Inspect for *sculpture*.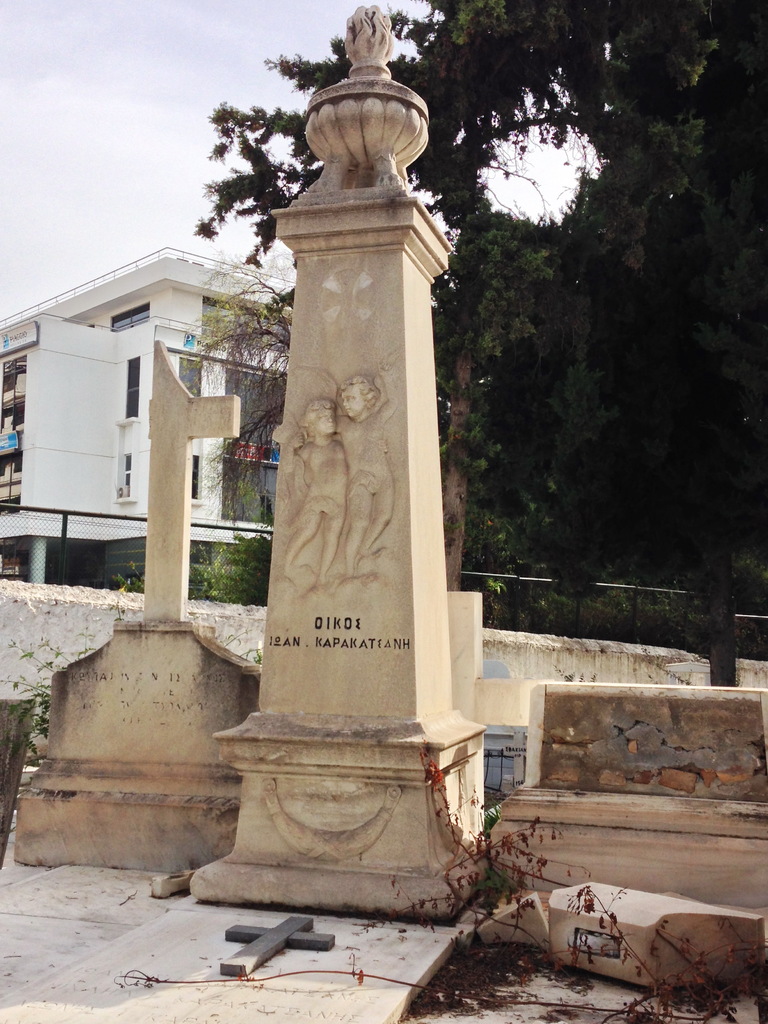
Inspection: 278,388,349,575.
